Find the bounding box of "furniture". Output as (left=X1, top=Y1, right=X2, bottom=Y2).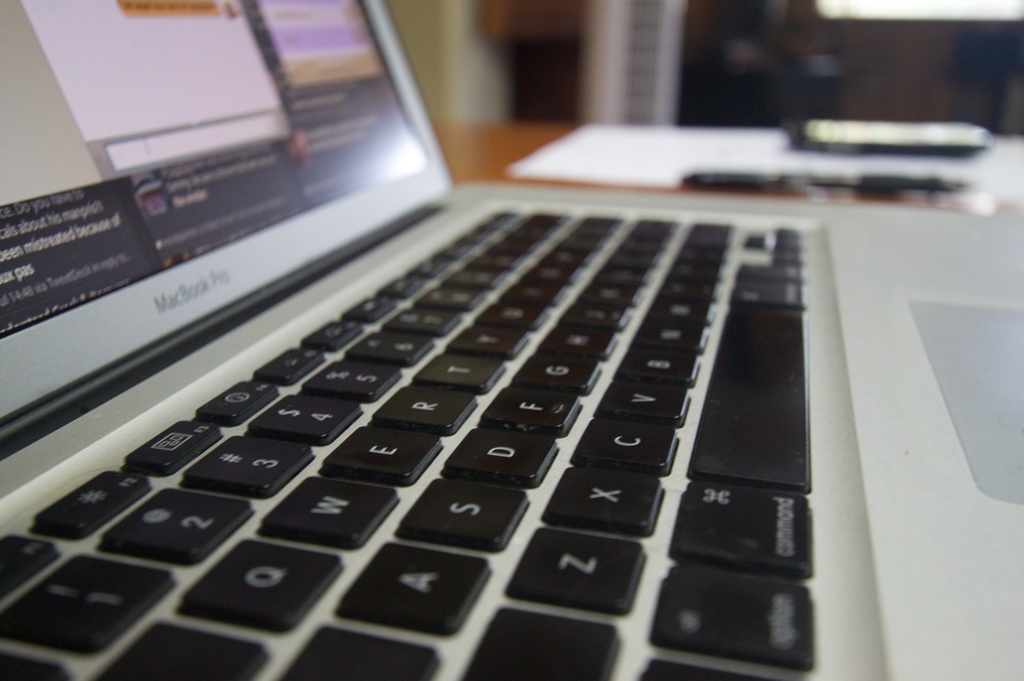
(left=434, top=120, right=1023, bottom=216).
